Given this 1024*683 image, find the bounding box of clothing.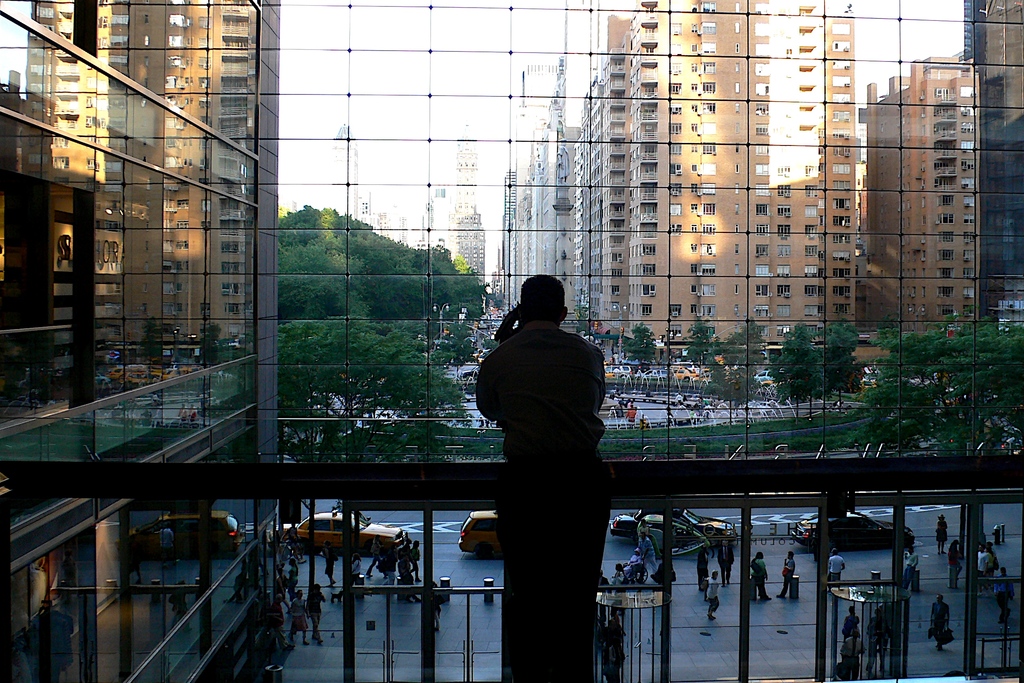
pyautogui.locateOnScreen(707, 579, 720, 617).
